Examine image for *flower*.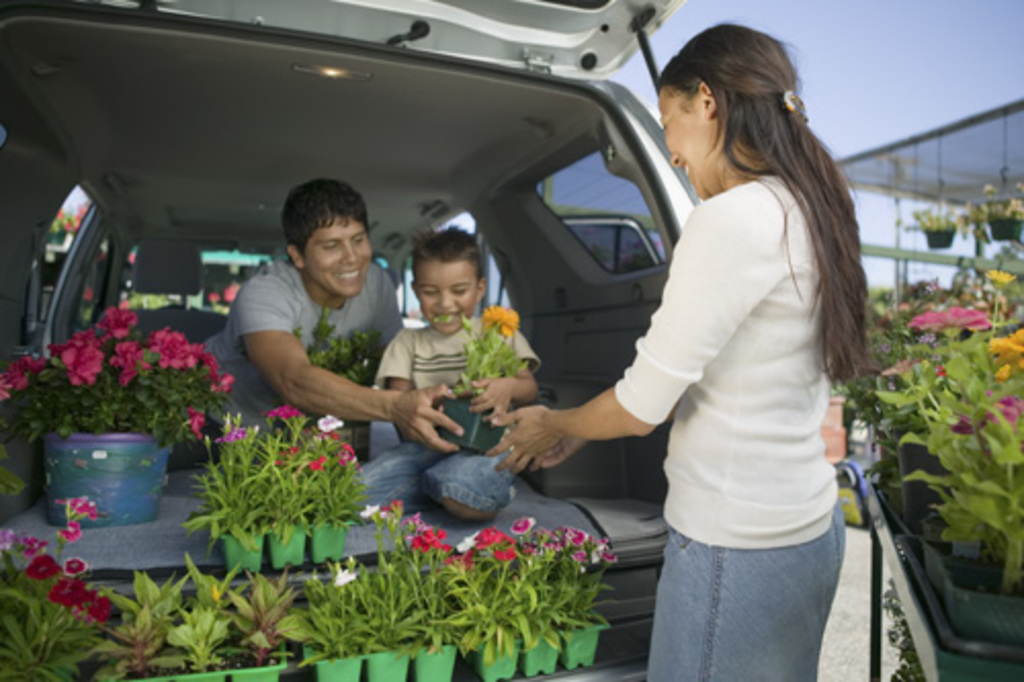
Examination result: box(514, 520, 539, 535).
